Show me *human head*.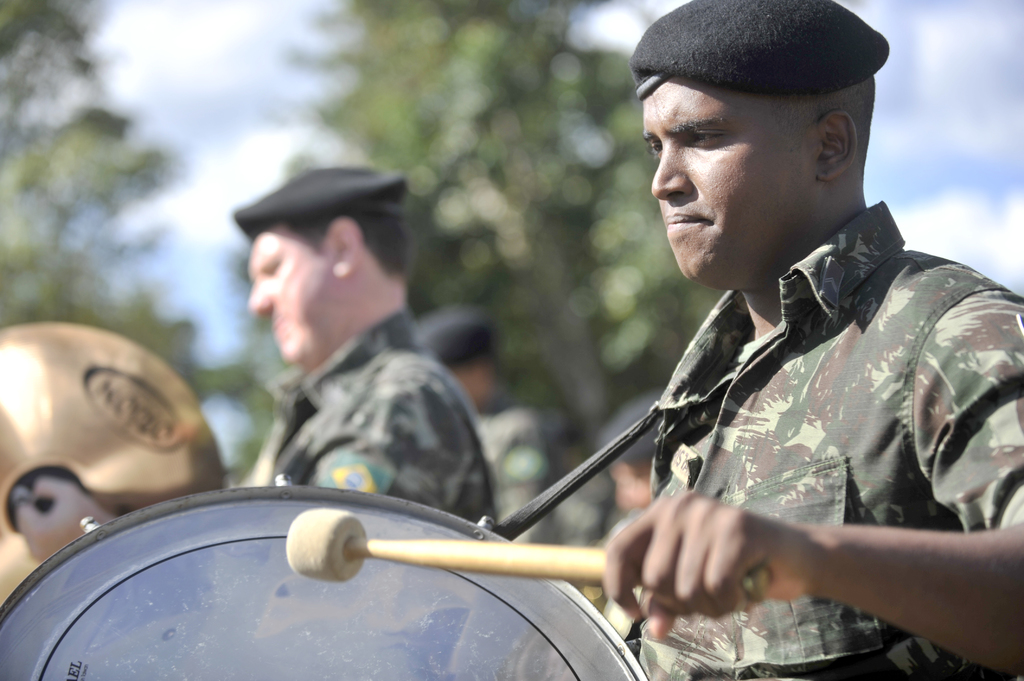
*human head* is here: crop(632, 0, 896, 266).
